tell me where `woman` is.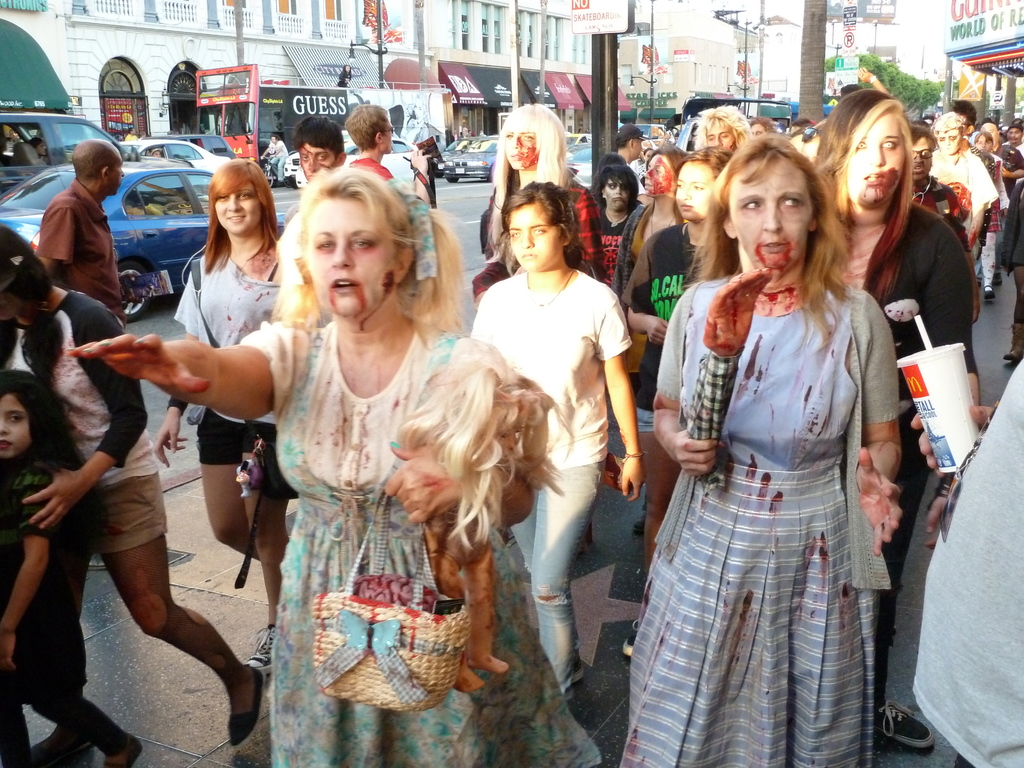
`woman` is at <region>464, 182, 652, 705</region>.
